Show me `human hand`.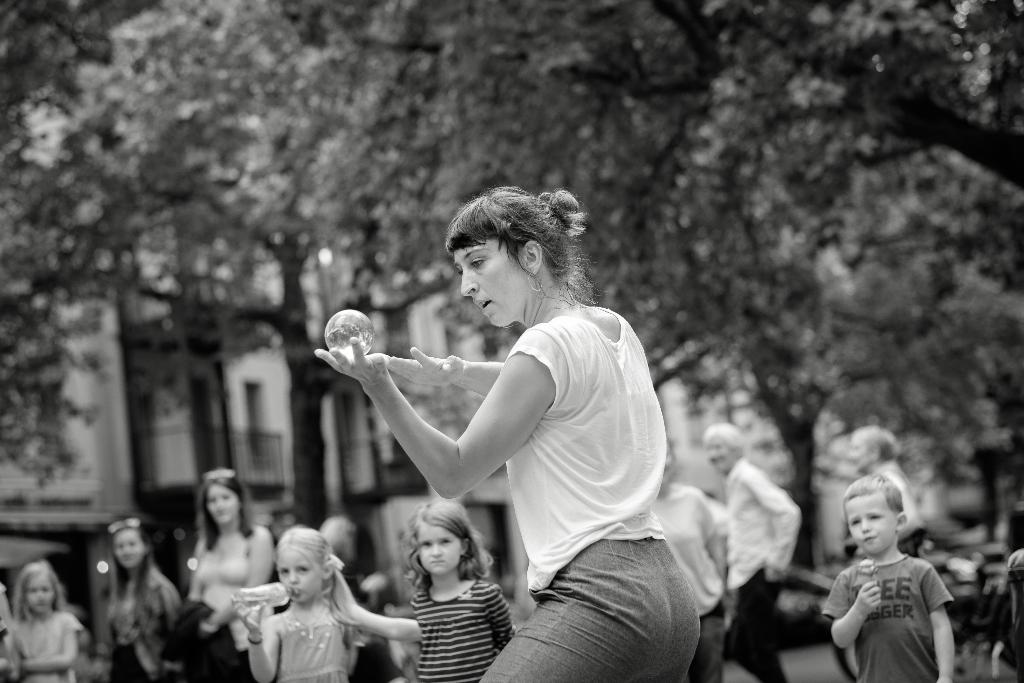
`human hand` is here: 310,331,388,388.
